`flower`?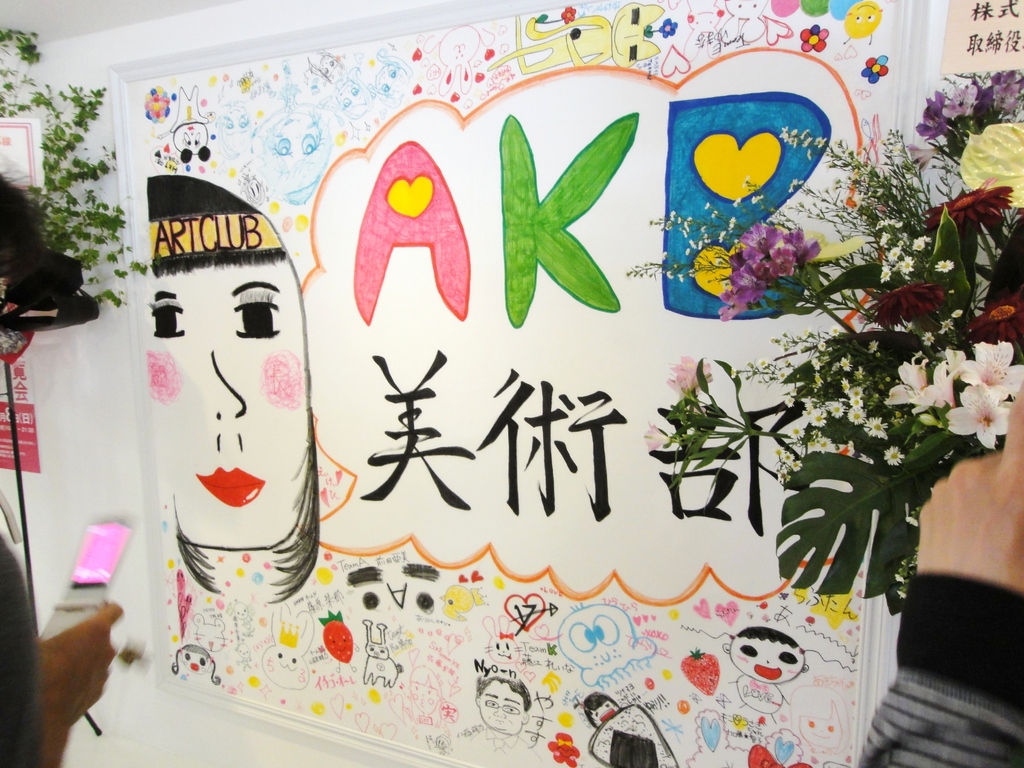
660 20 678 38
